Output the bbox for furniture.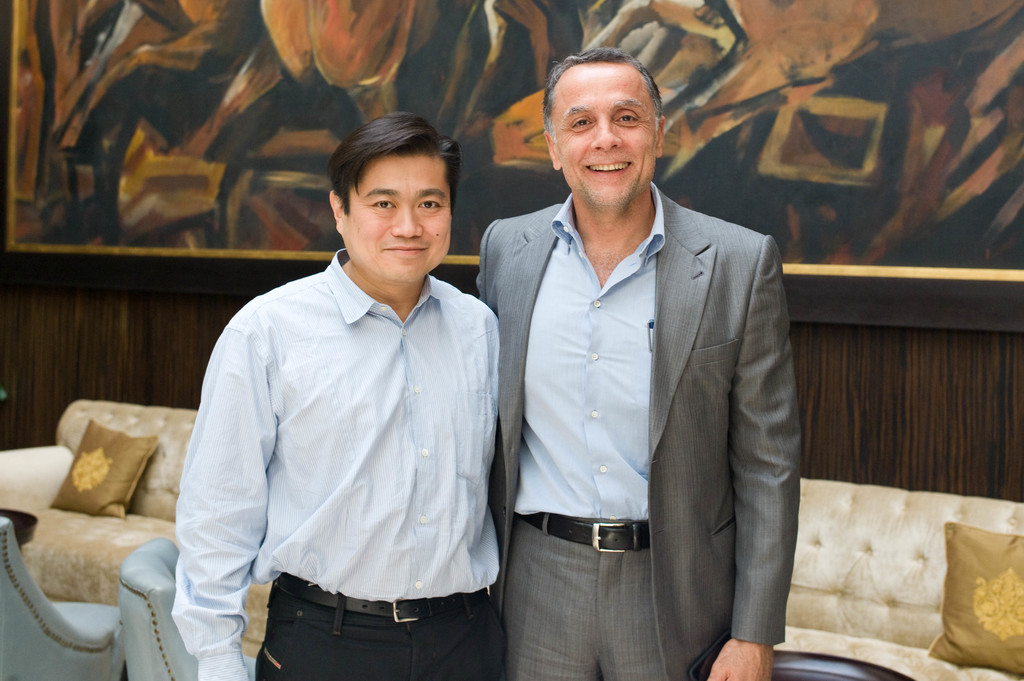
[0,399,1023,680].
